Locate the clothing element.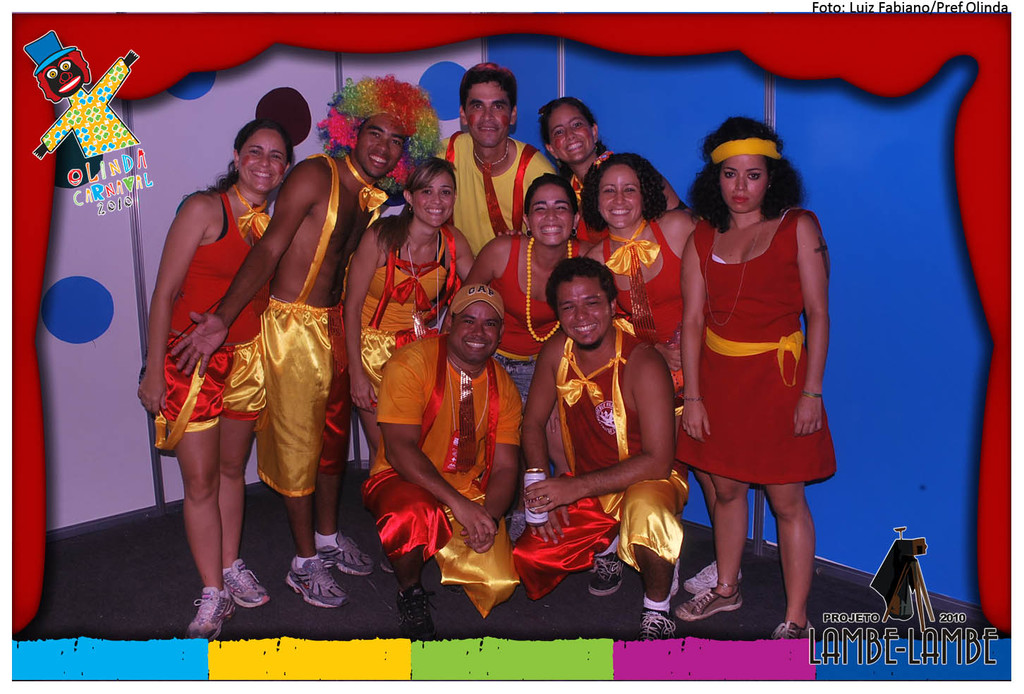
Element bbox: (608, 214, 685, 418).
